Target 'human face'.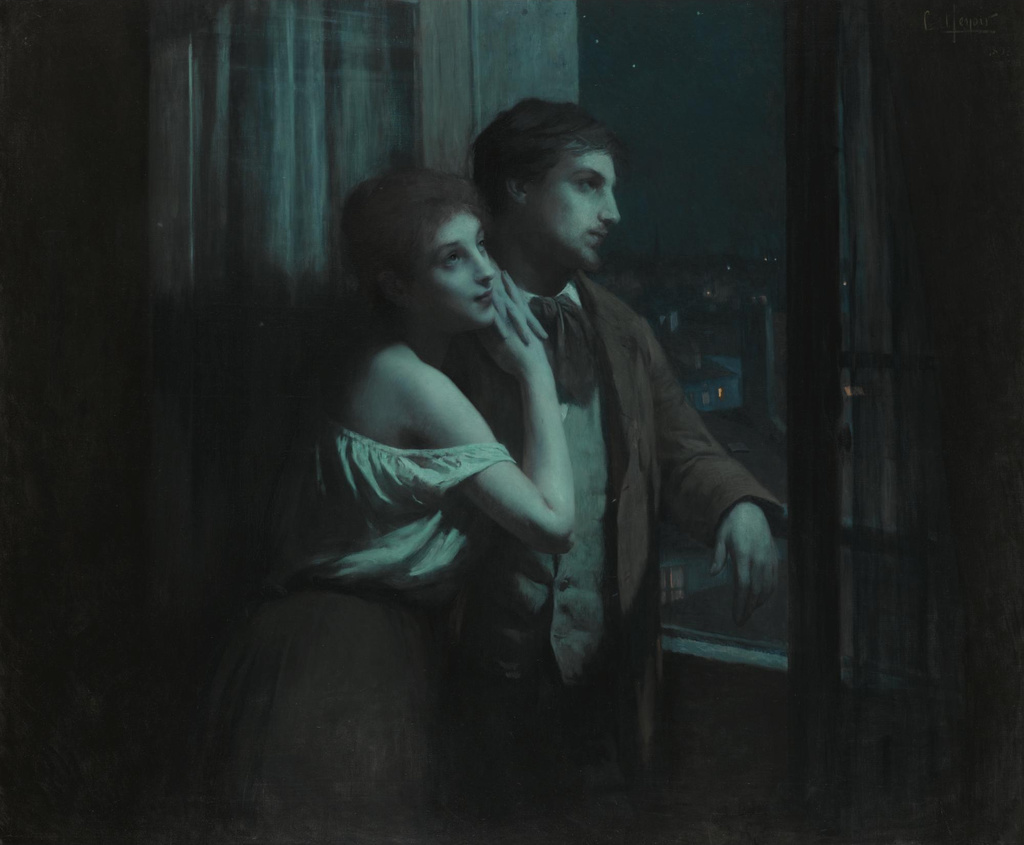
Target region: x1=430, y1=209, x2=497, y2=326.
